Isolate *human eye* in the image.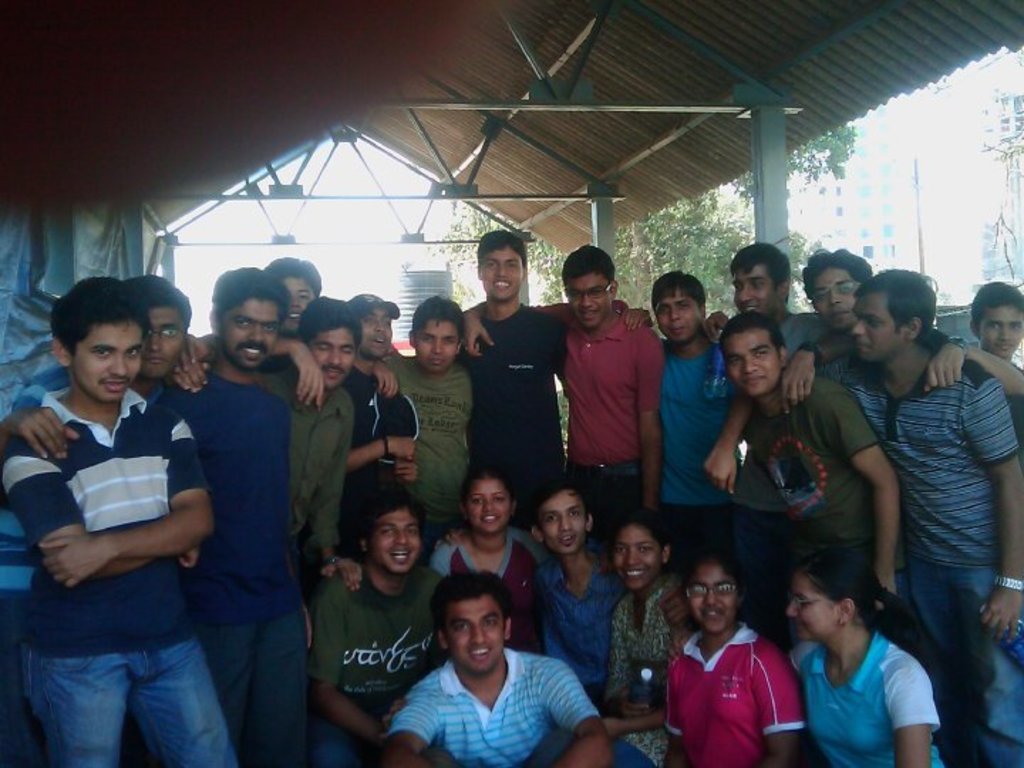
Isolated region: (left=492, top=494, right=505, bottom=505).
